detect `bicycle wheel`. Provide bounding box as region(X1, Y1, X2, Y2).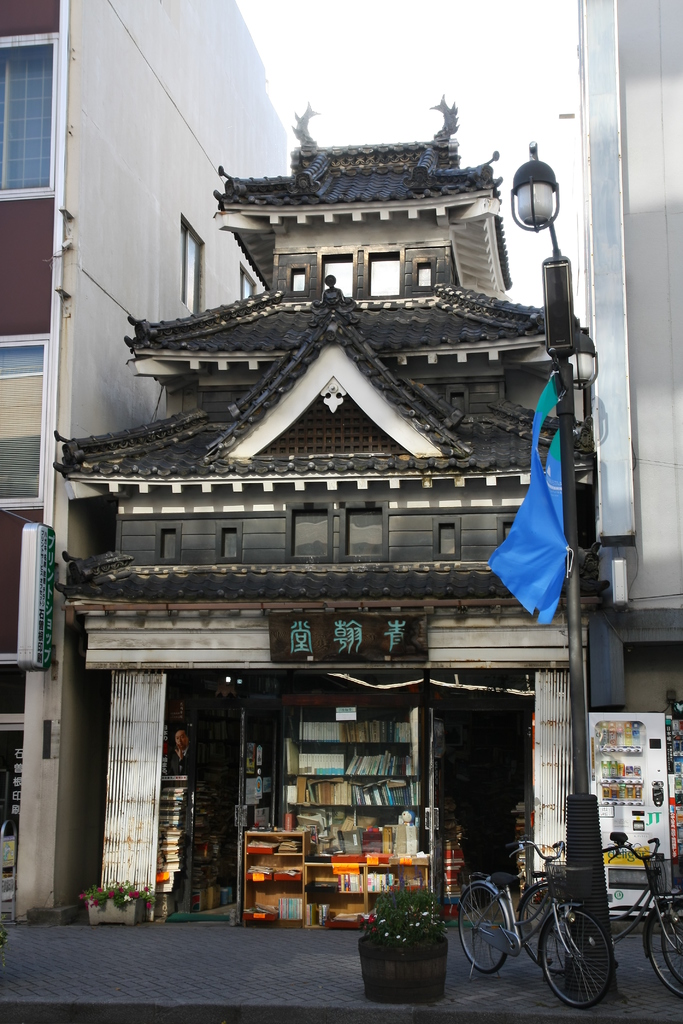
region(523, 886, 570, 966).
